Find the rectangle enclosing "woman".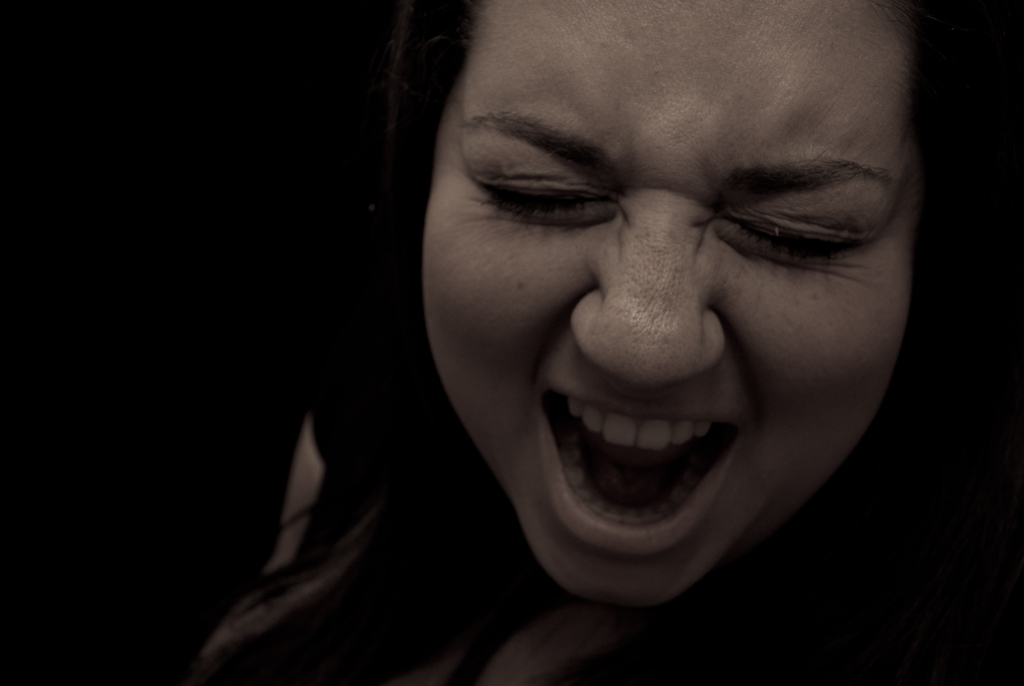
(261, 0, 988, 641).
